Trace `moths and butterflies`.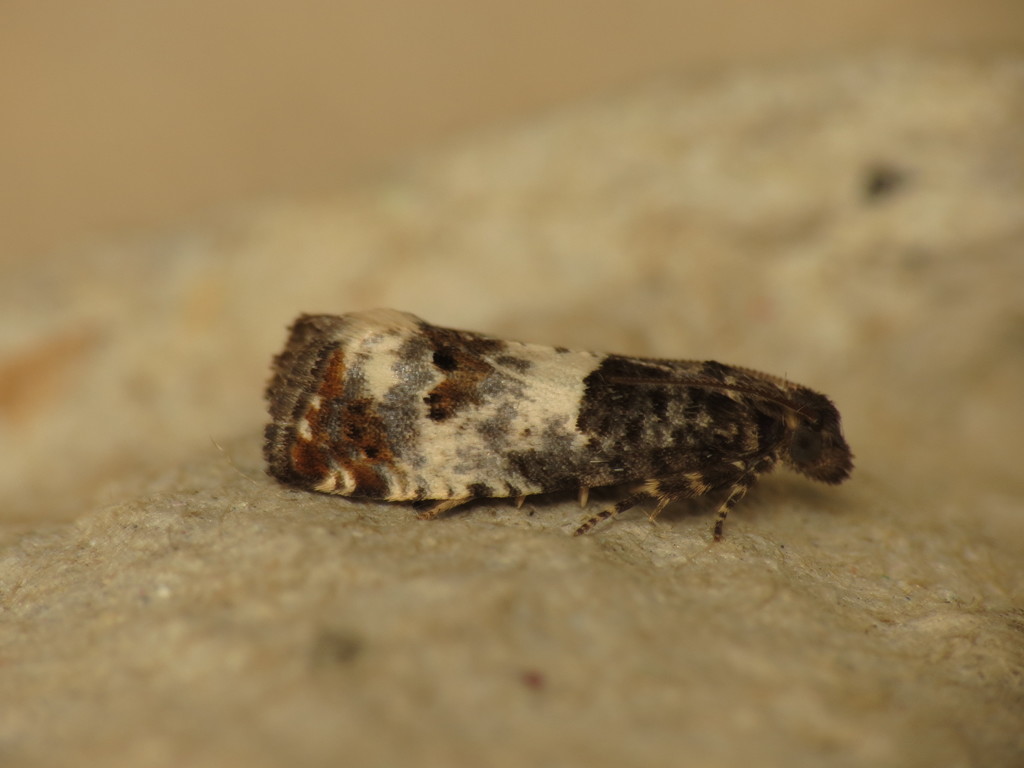
Traced to Rect(259, 311, 854, 550).
